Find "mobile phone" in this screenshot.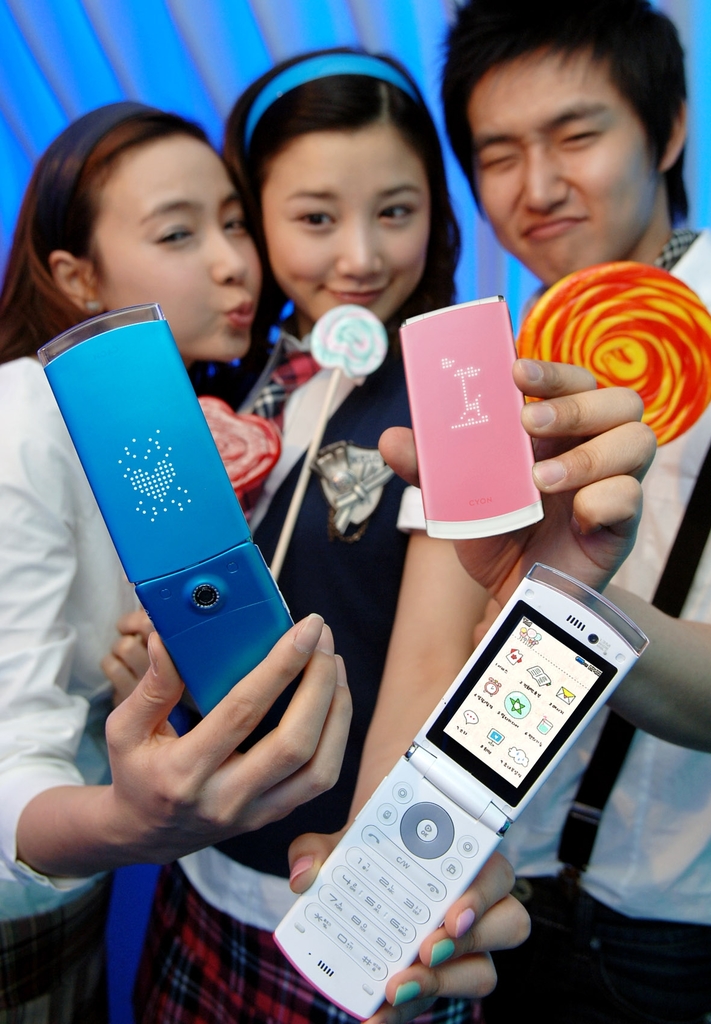
The bounding box for "mobile phone" is select_region(36, 301, 295, 719).
